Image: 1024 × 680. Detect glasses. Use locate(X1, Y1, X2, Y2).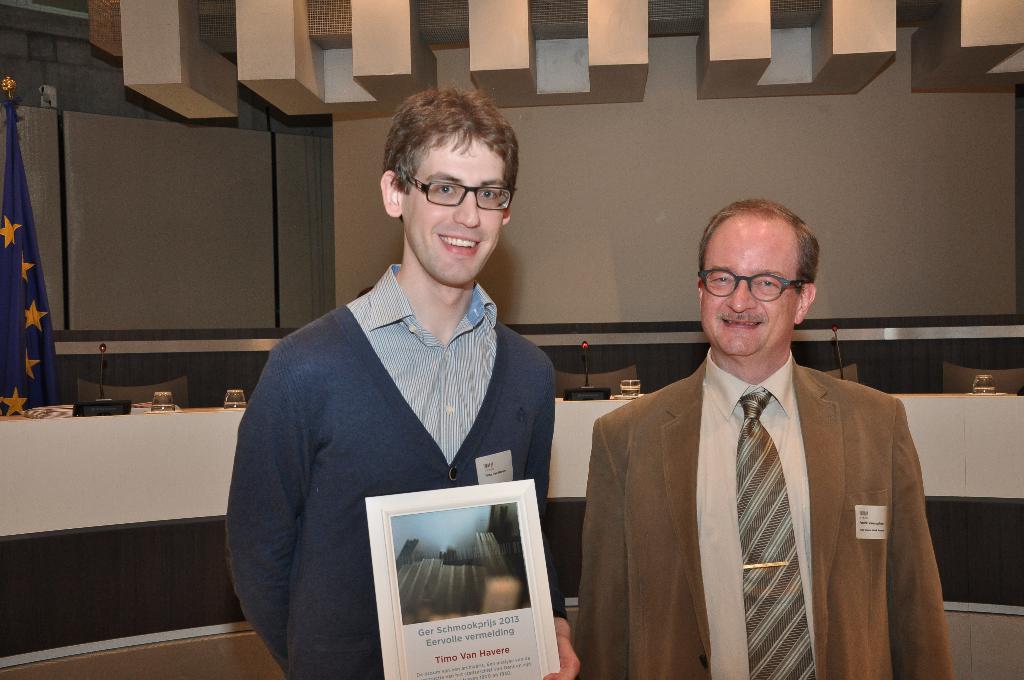
locate(696, 266, 806, 303).
